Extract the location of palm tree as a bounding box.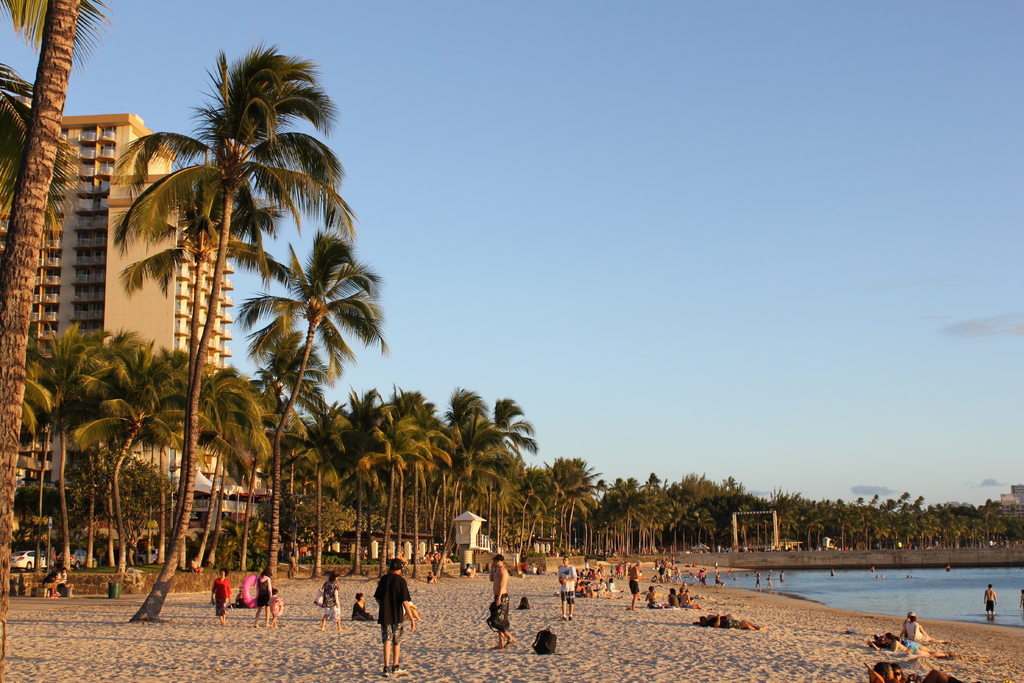
(241, 238, 377, 611).
